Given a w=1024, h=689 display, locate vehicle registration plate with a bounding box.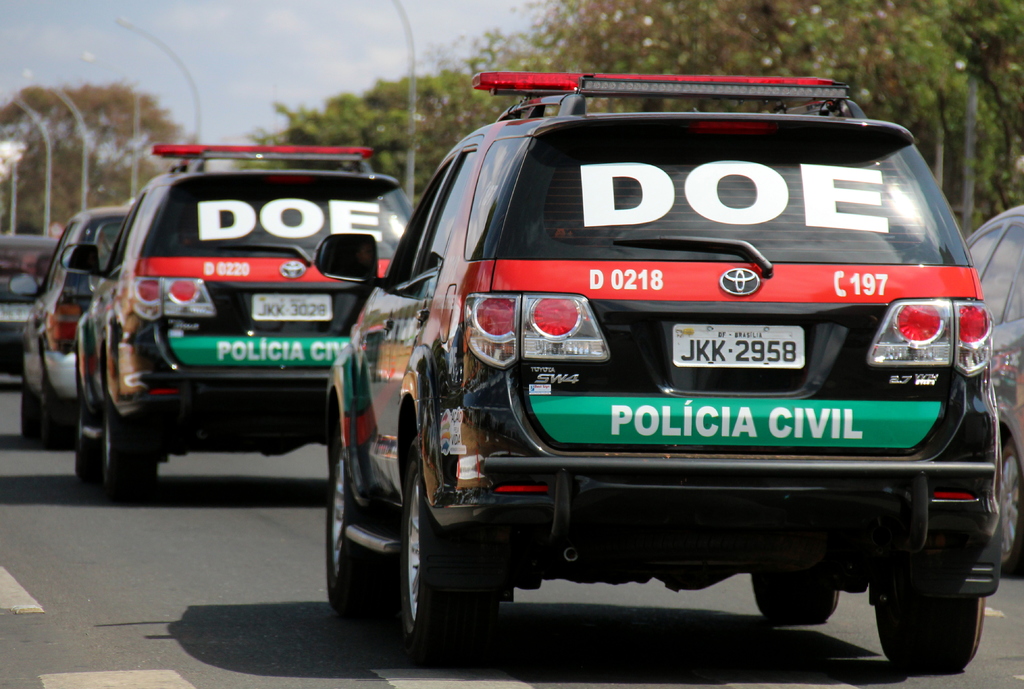
Located: <bbox>671, 323, 808, 370</bbox>.
